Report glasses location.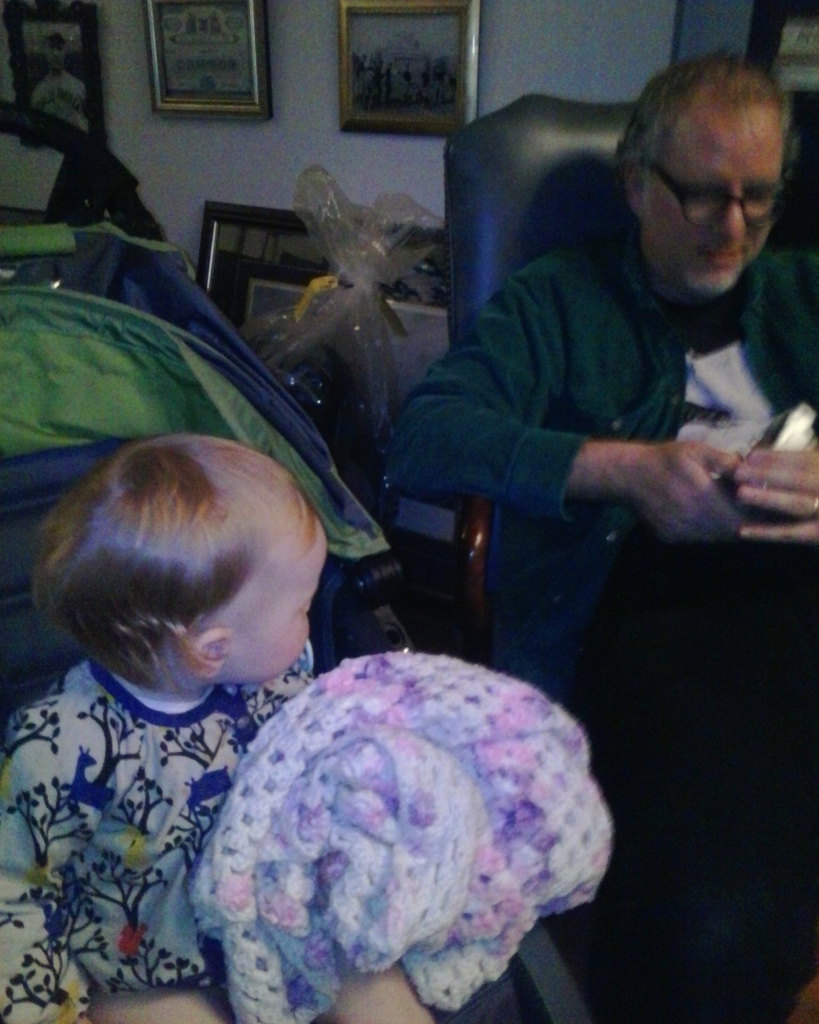
Report: [639,156,786,238].
